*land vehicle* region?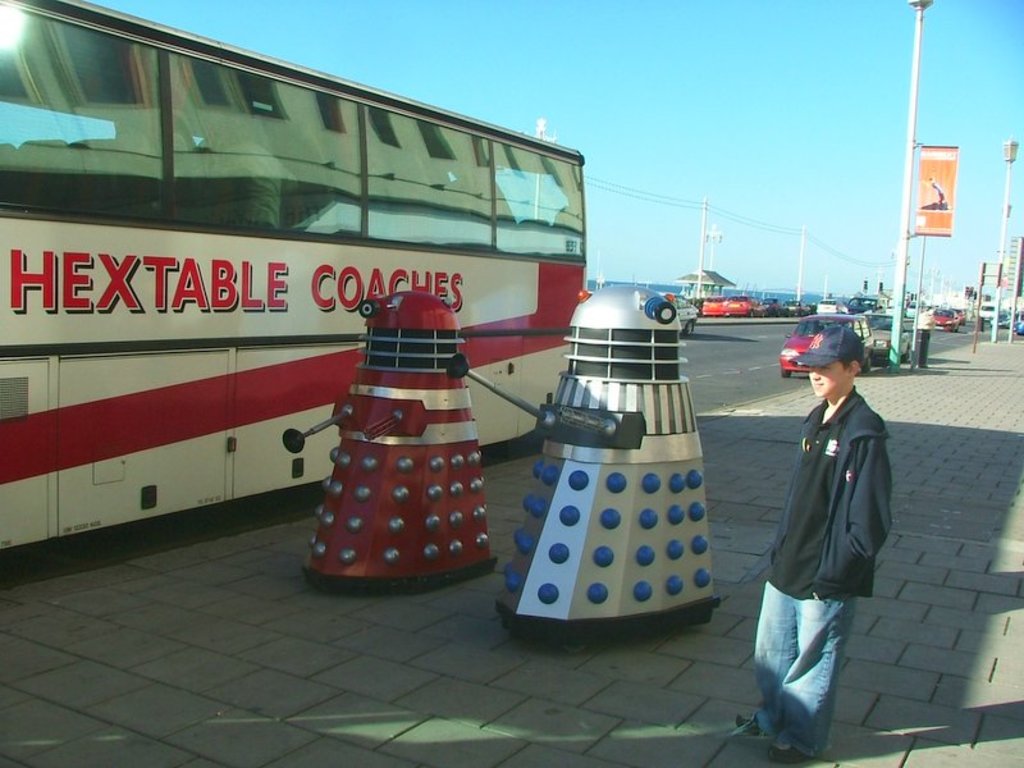
(x1=723, y1=293, x2=768, y2=319)
